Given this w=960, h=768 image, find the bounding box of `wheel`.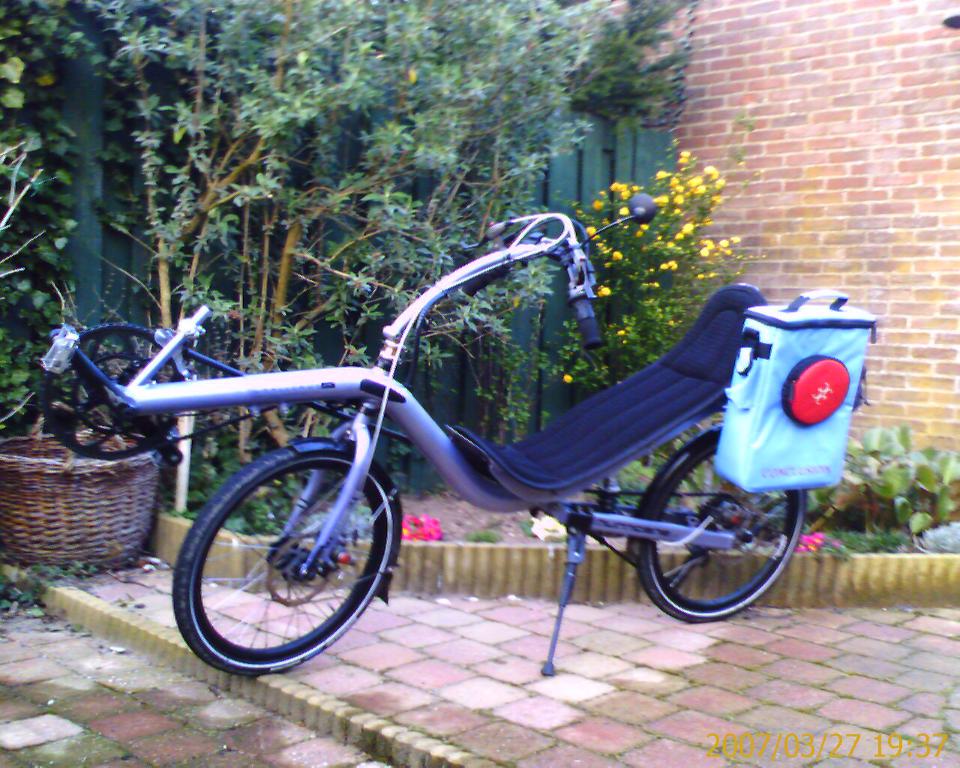
<box>182,445,392,674</box>.
